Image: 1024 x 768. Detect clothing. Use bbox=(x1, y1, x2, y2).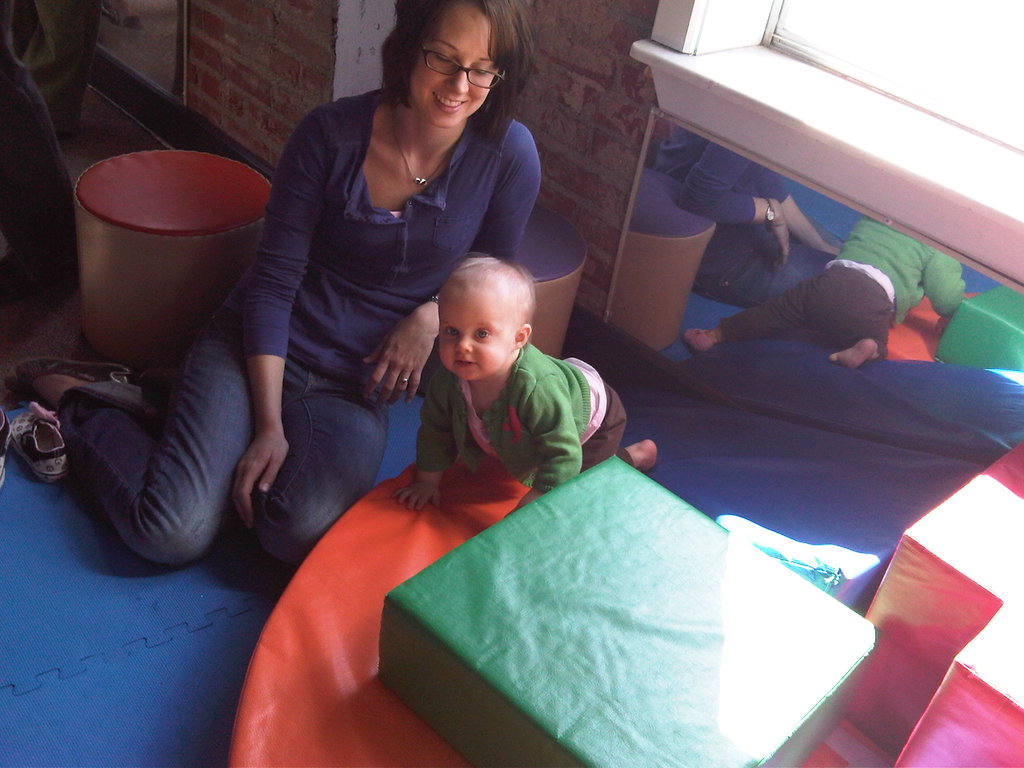
bbox=(711, 211, 964, 365).
